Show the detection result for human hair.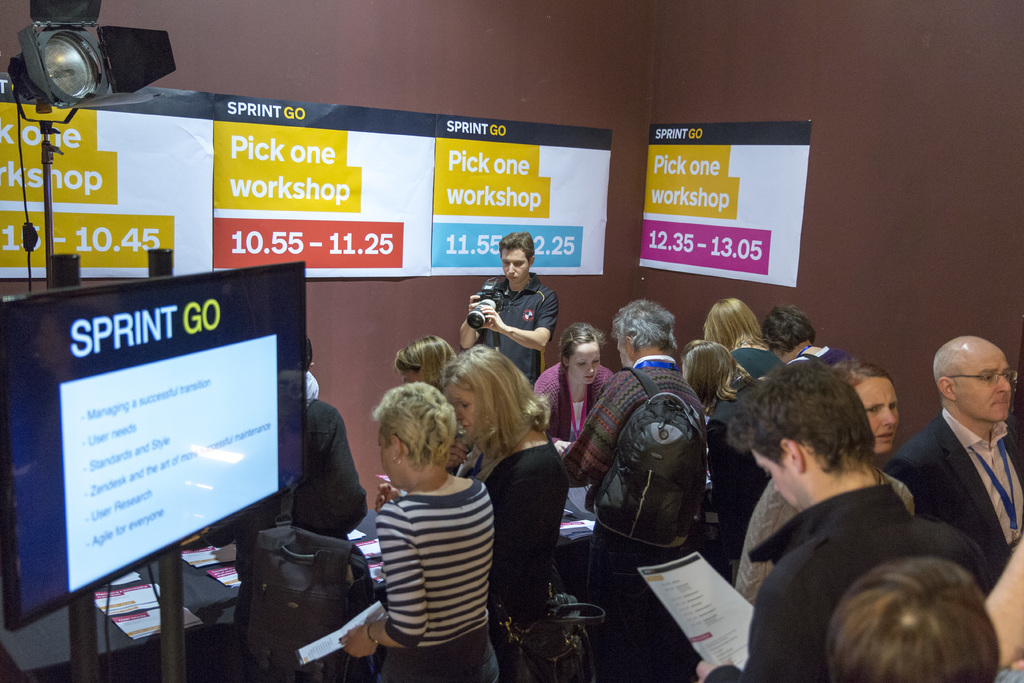
[706,294,782,364].
